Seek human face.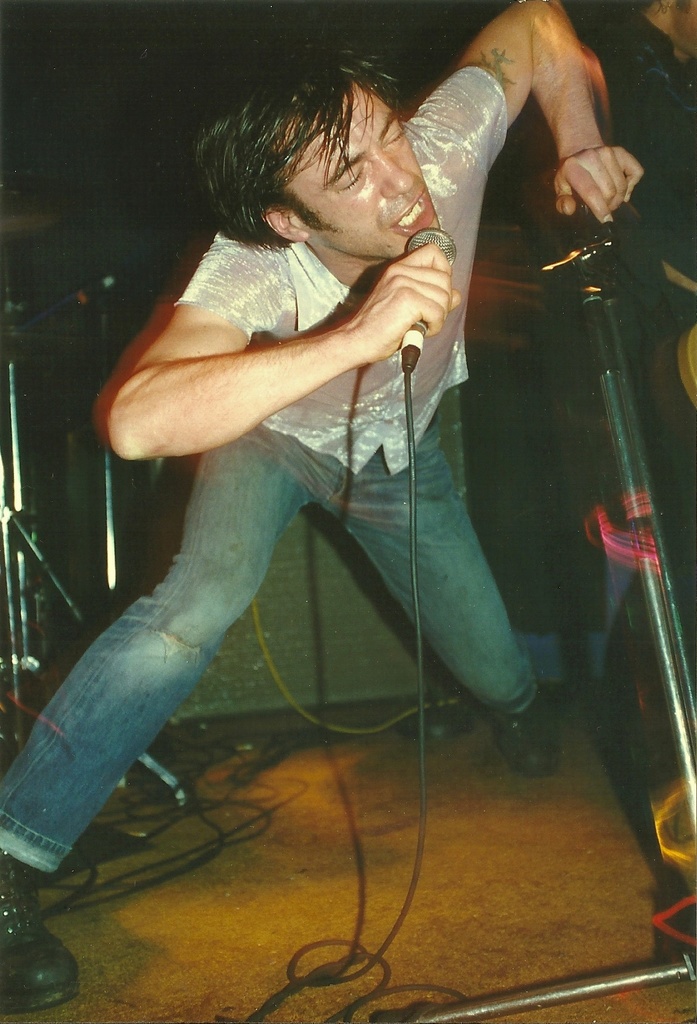
275:95:462:259.
